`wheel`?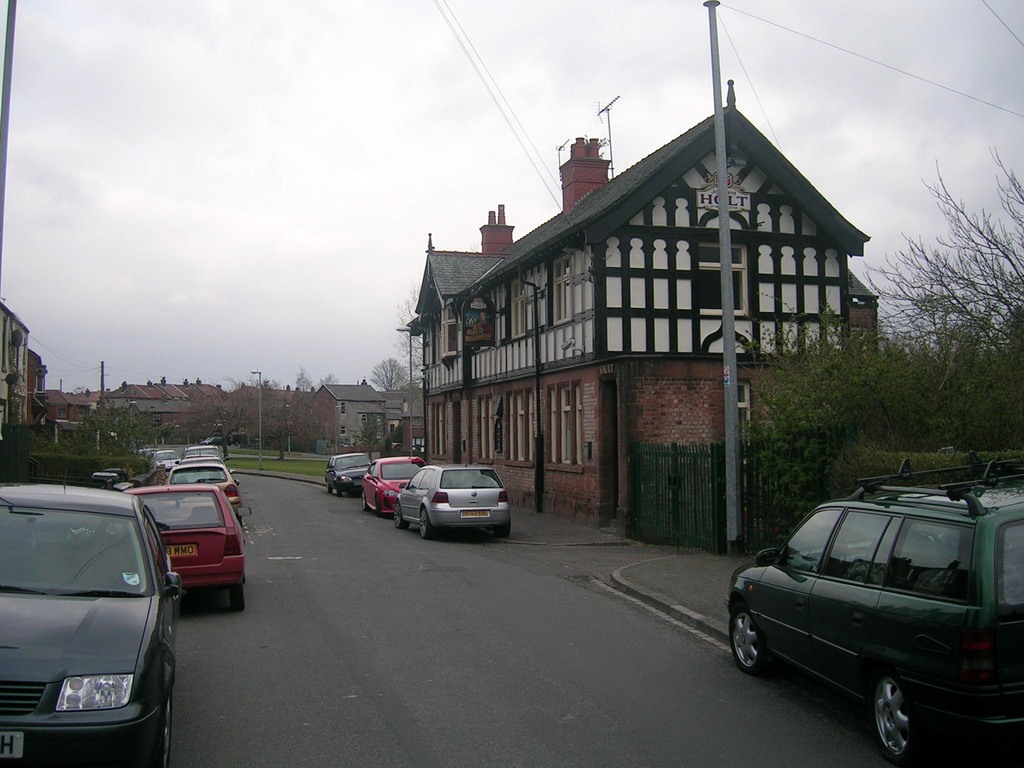
[335, 487, 342, 496]
